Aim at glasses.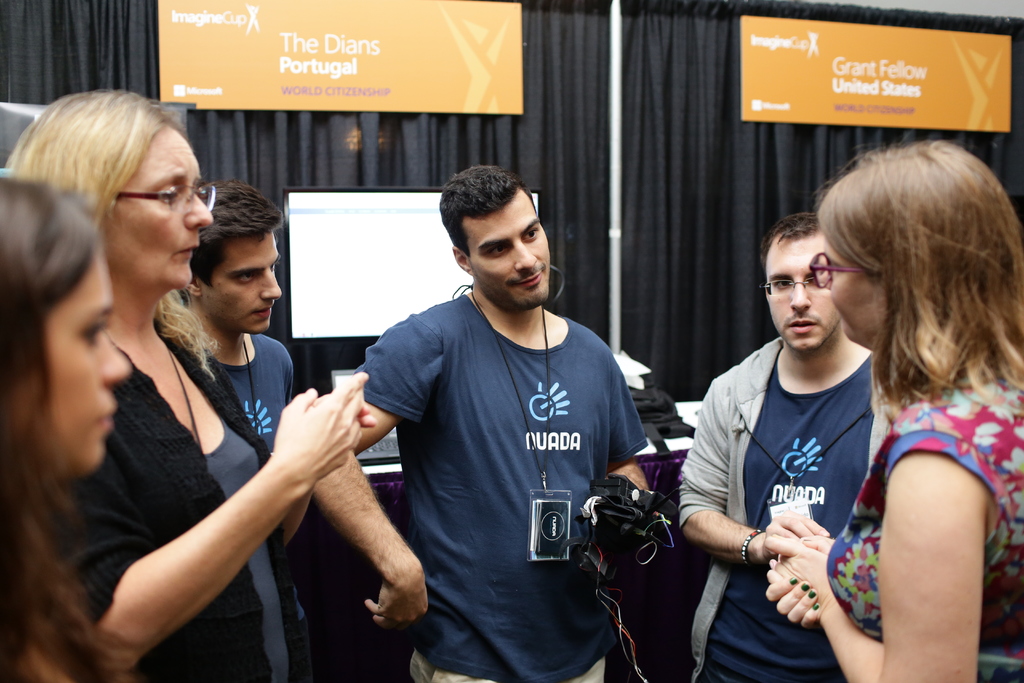
Aimed at 760,279,825,299.
